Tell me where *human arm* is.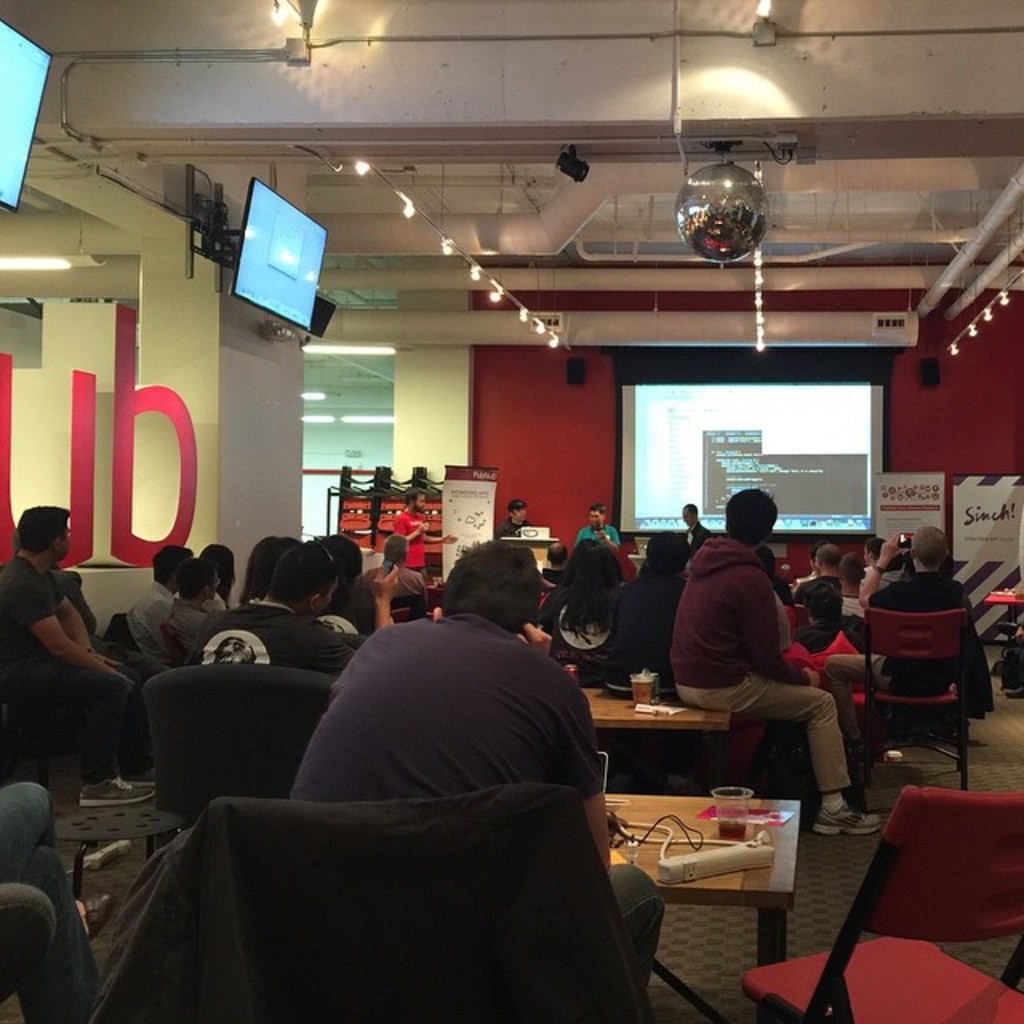
*human arm* is at l=387, t=512, r=434, b=549.
